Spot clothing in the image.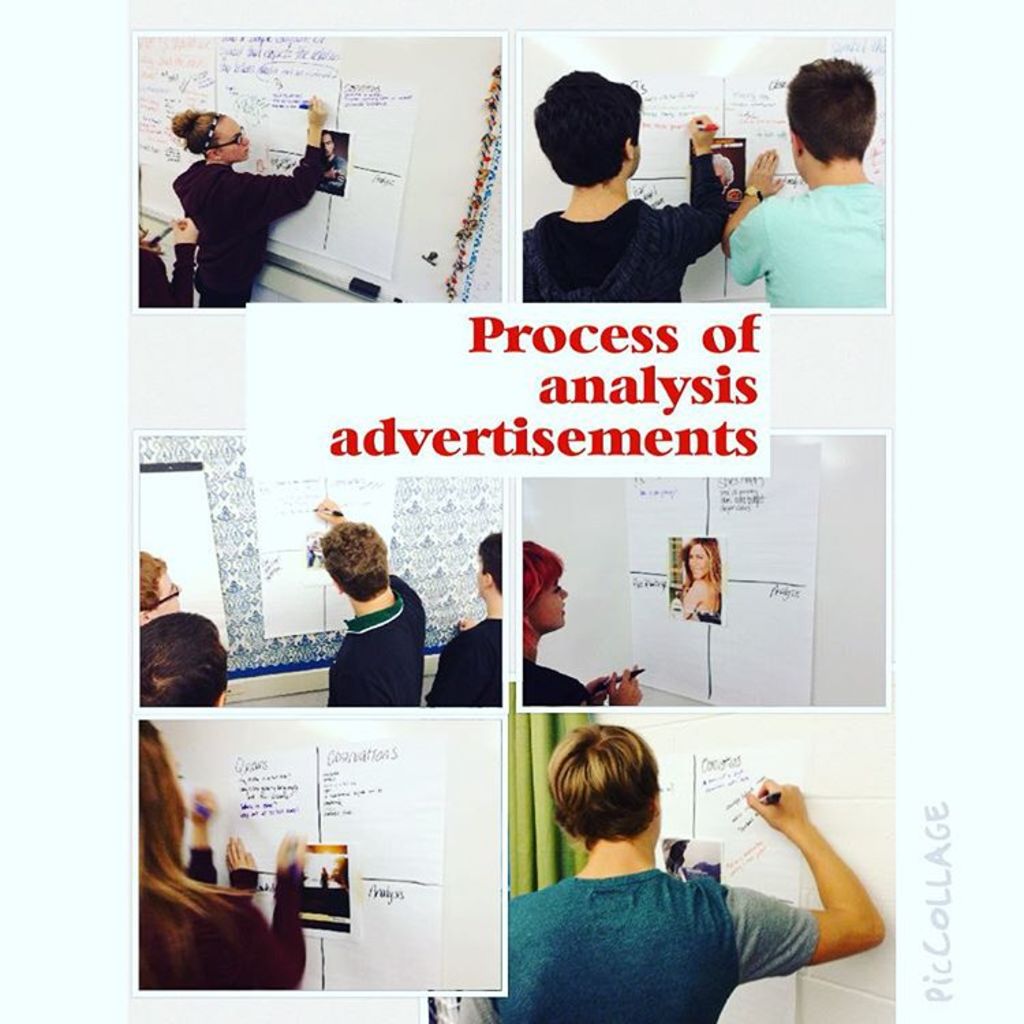
clothing found at 120, 864, 304, 1004.
